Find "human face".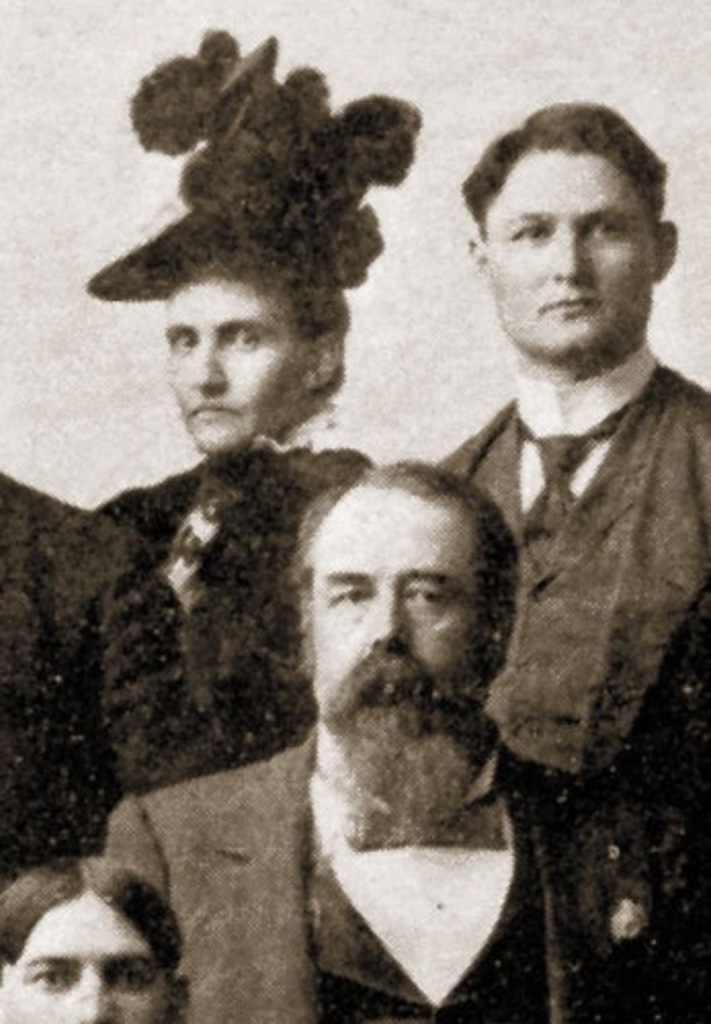
[316,485,484,811].
